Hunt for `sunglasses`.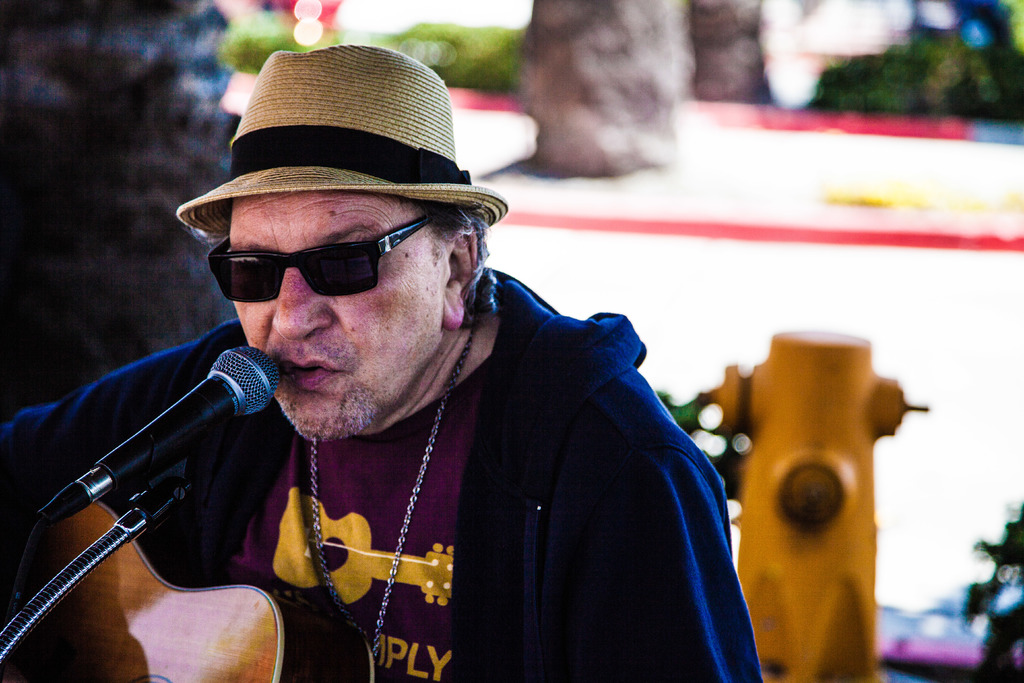
Hunted down at BBox(206, 217, 430, 304).
